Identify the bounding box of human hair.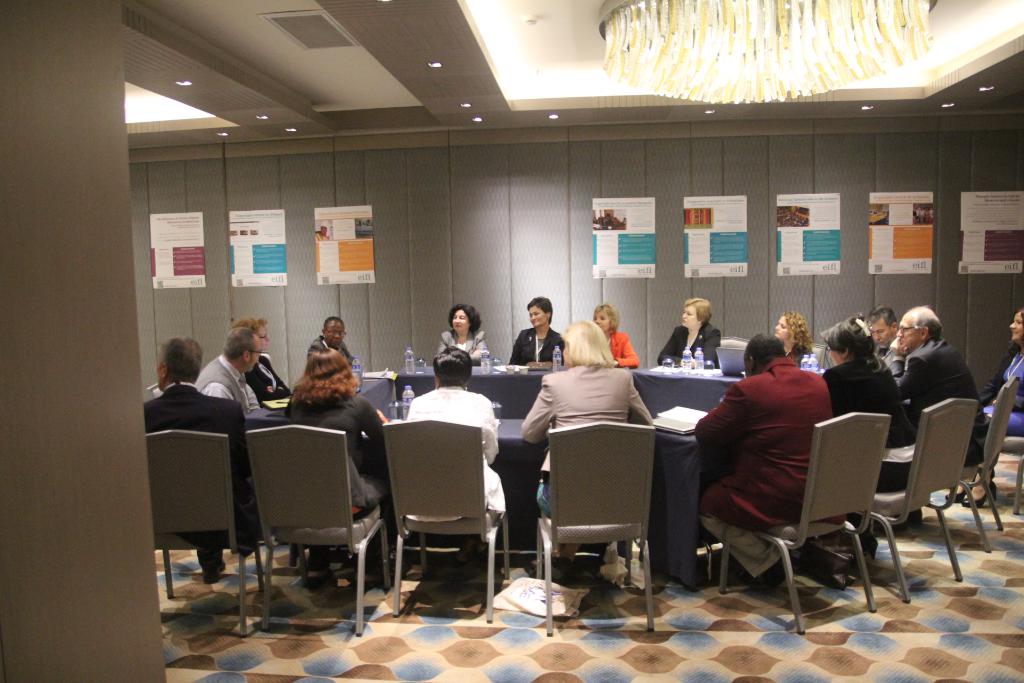
pyautogui.locateOnScreen(323, 318, 343, 327).
